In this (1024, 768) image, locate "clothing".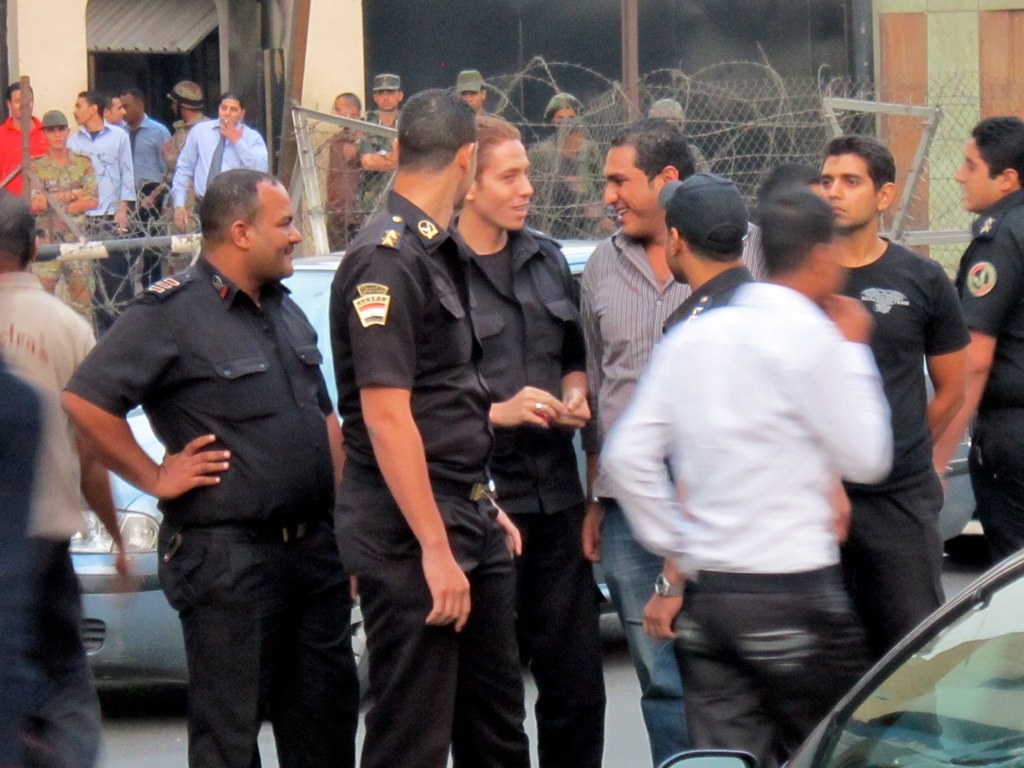
Bounding box: (685,141,713,176).
